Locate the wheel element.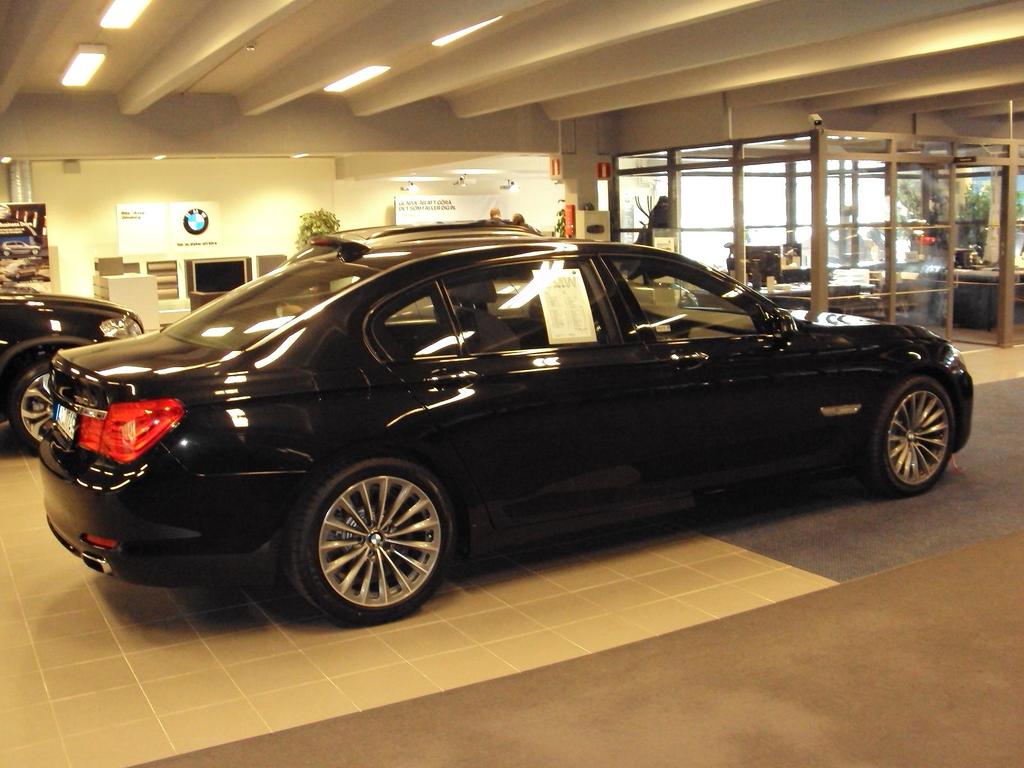
Element bbox: 288,452,461,627.
